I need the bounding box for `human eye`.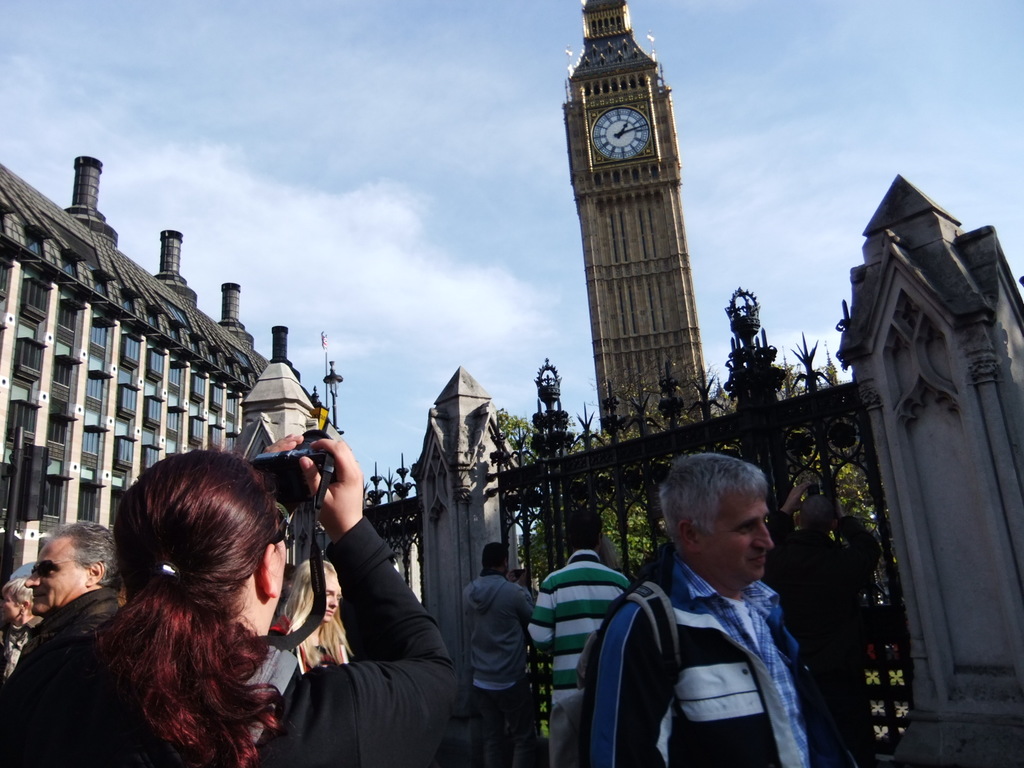
Here it is: 324:591:333:601.
